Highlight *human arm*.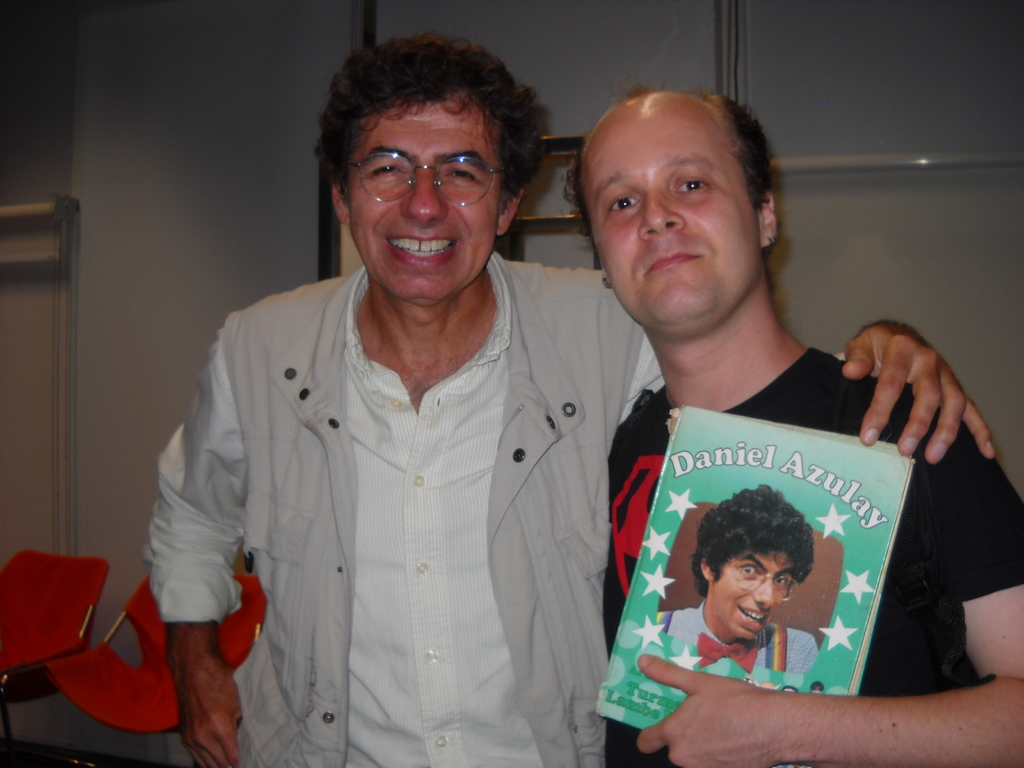
Highlighted region: 593, 274, 1005, 466.
